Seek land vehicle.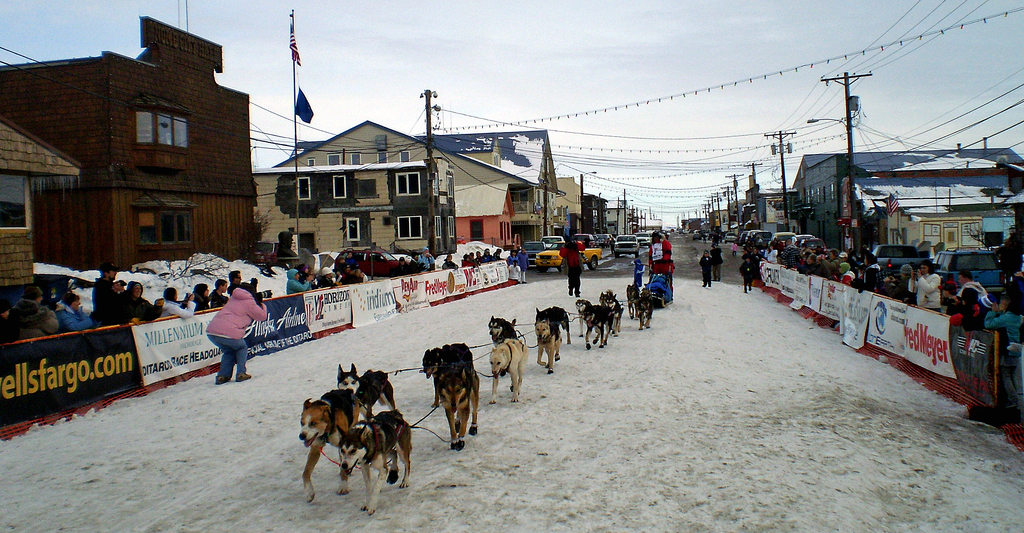
box(790, 231, 814, 251).
